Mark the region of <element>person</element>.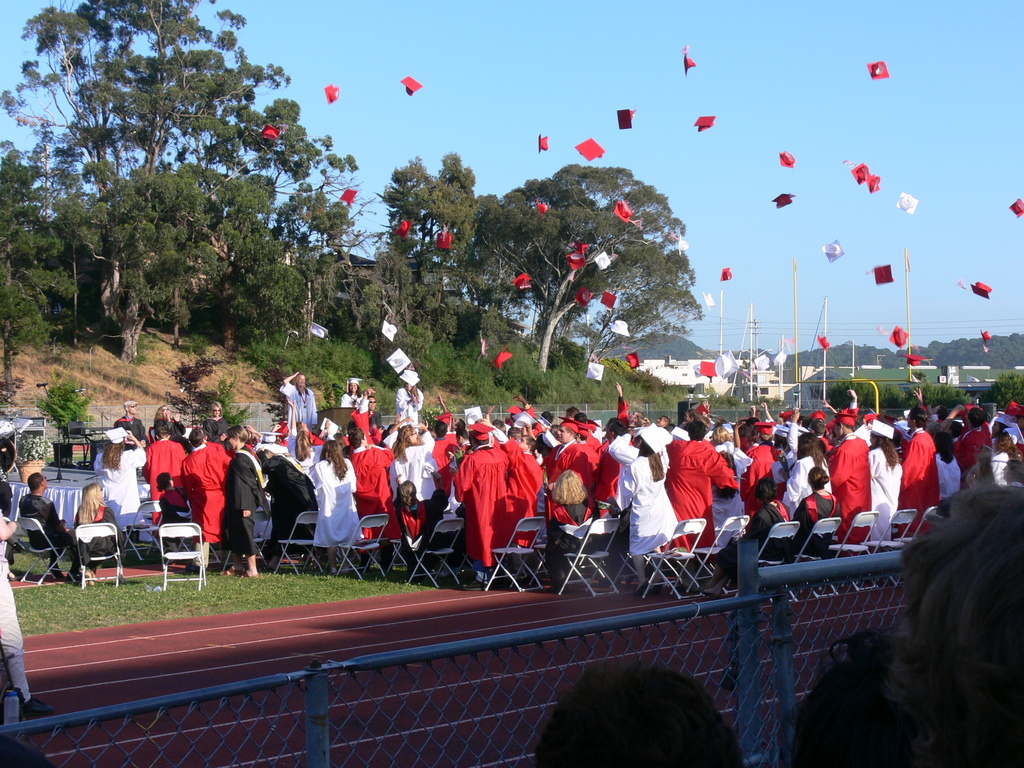
Region: [0, 510, 28, 701].
